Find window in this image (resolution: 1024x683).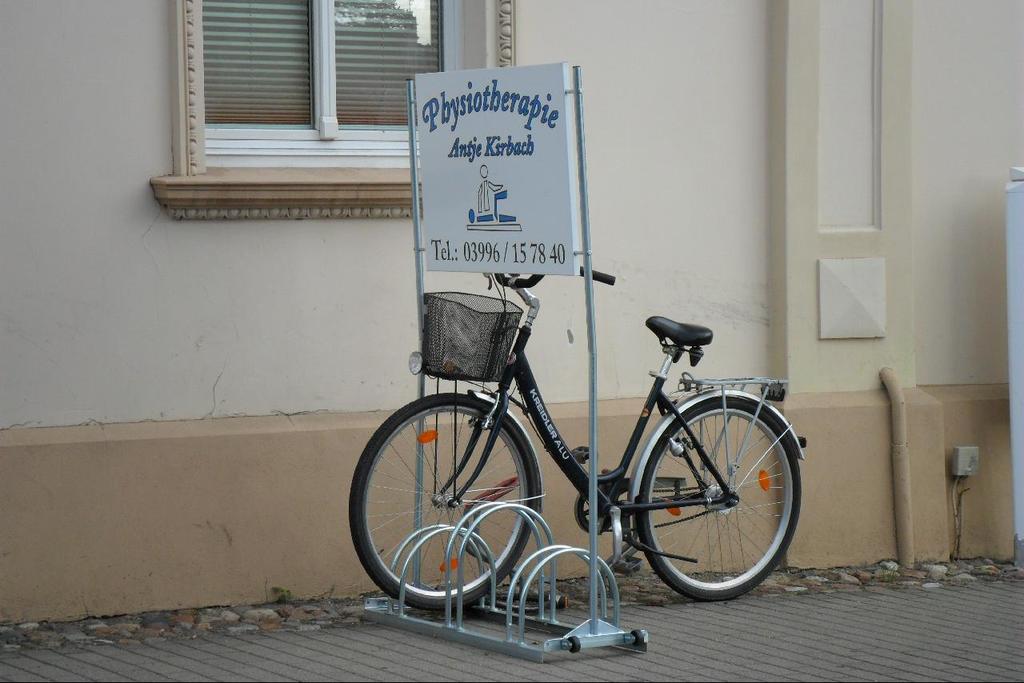
x1=145 y1=0 x2=525 y2=225.
